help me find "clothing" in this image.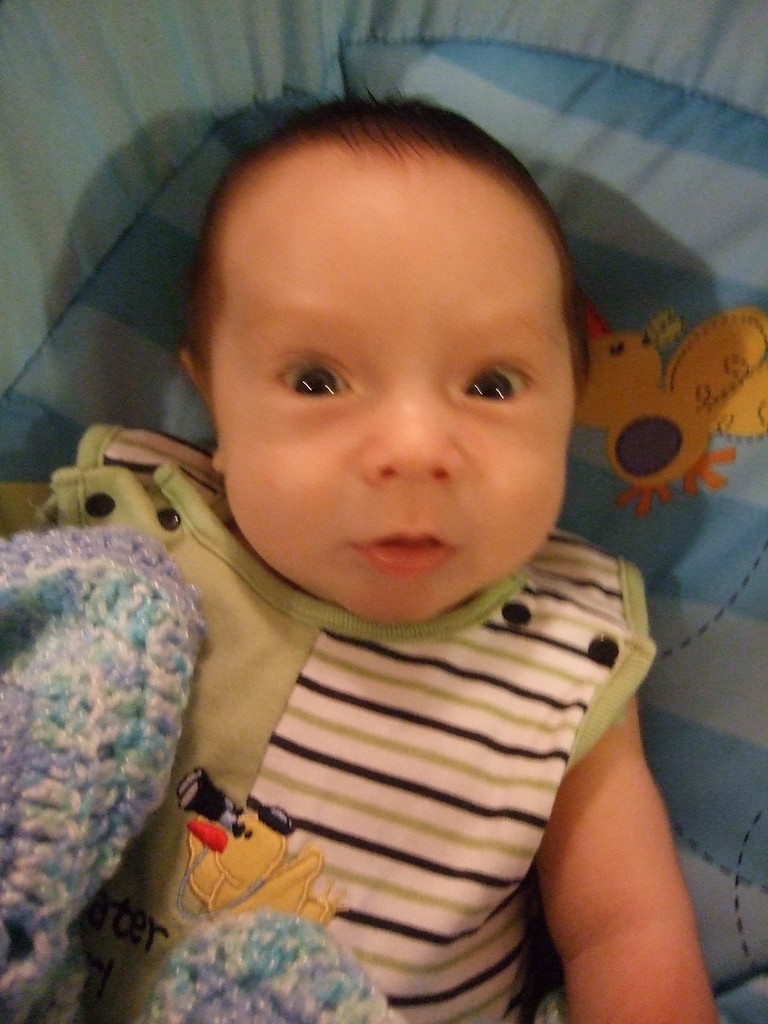
Found it: 17/275/675/1023.
